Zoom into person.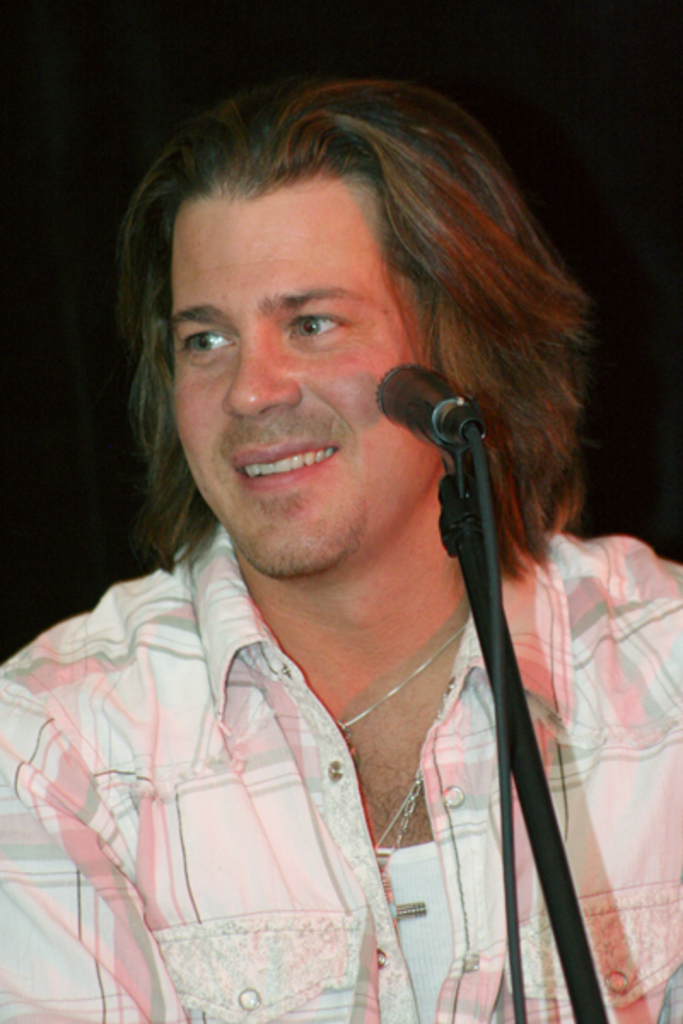
Zoom target: locate(31, 125, 615, 1023).
